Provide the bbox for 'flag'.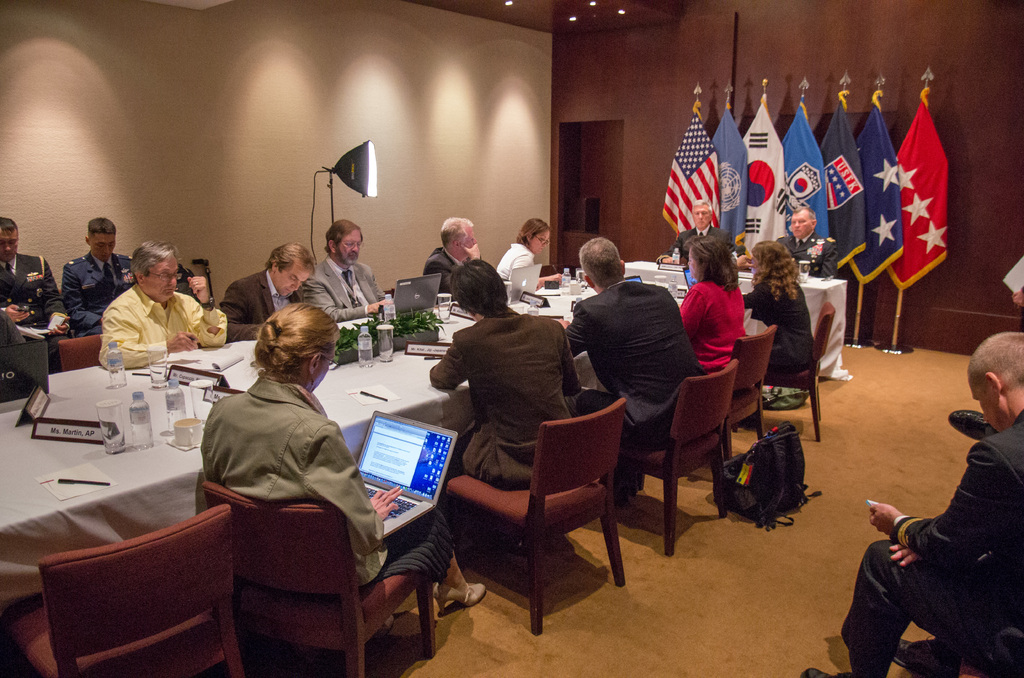
locate(706, 109, 751, 254).
